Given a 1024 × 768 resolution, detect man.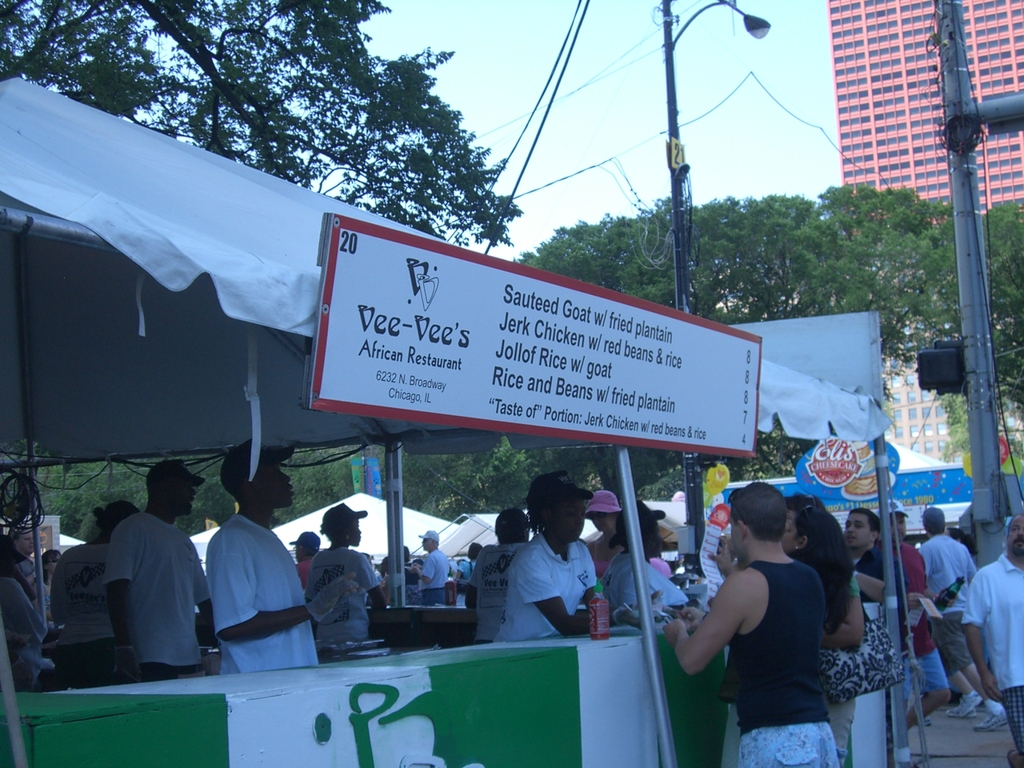
Rect(100, 458, 222, 687).
